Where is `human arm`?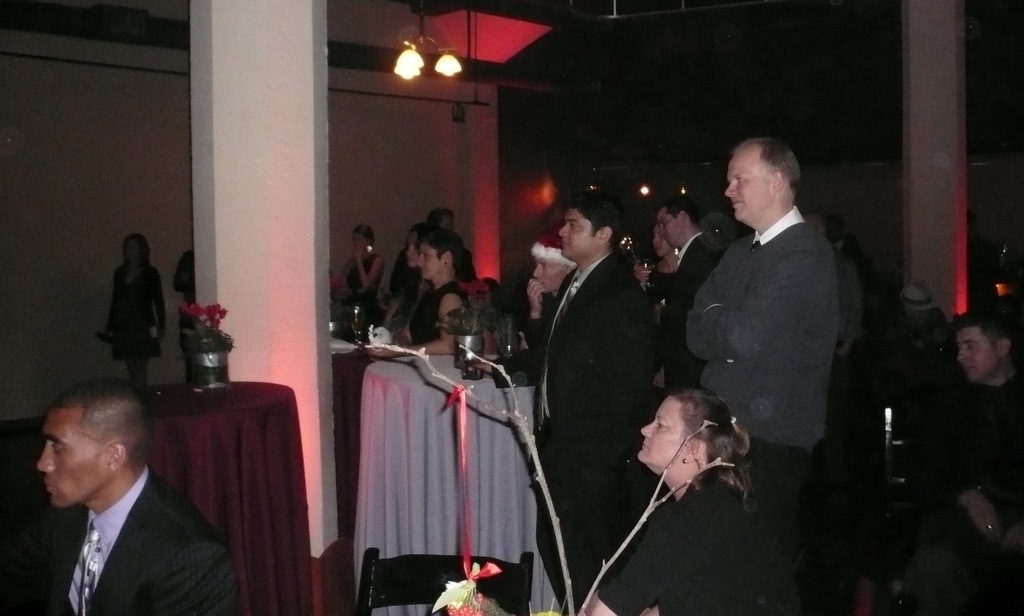
{"x1": 583, "y1": 502, "x2": 702, "y2": 615}.
